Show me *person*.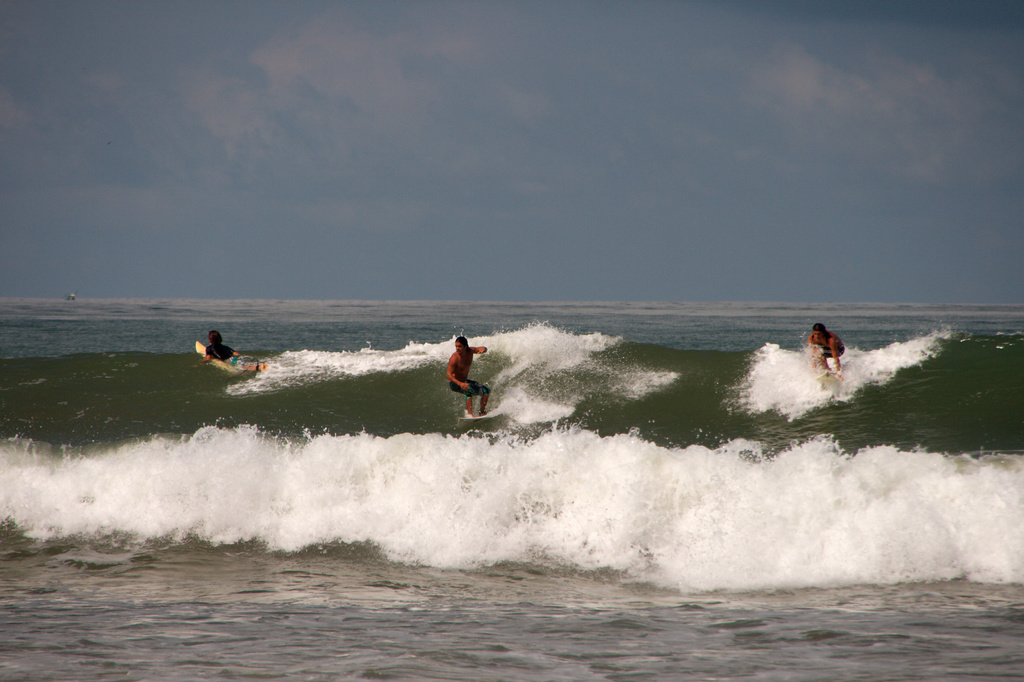
*person* is here: l=442, t=336, r=490, b=418.
